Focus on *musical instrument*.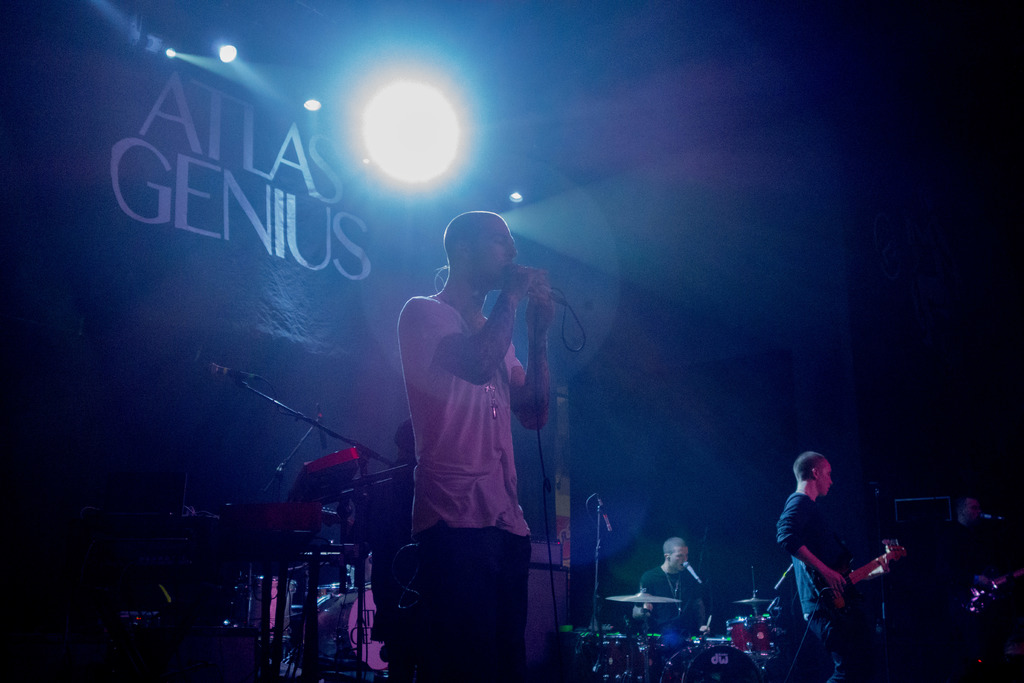
Focused at locate(136, 441, 460, 682).
